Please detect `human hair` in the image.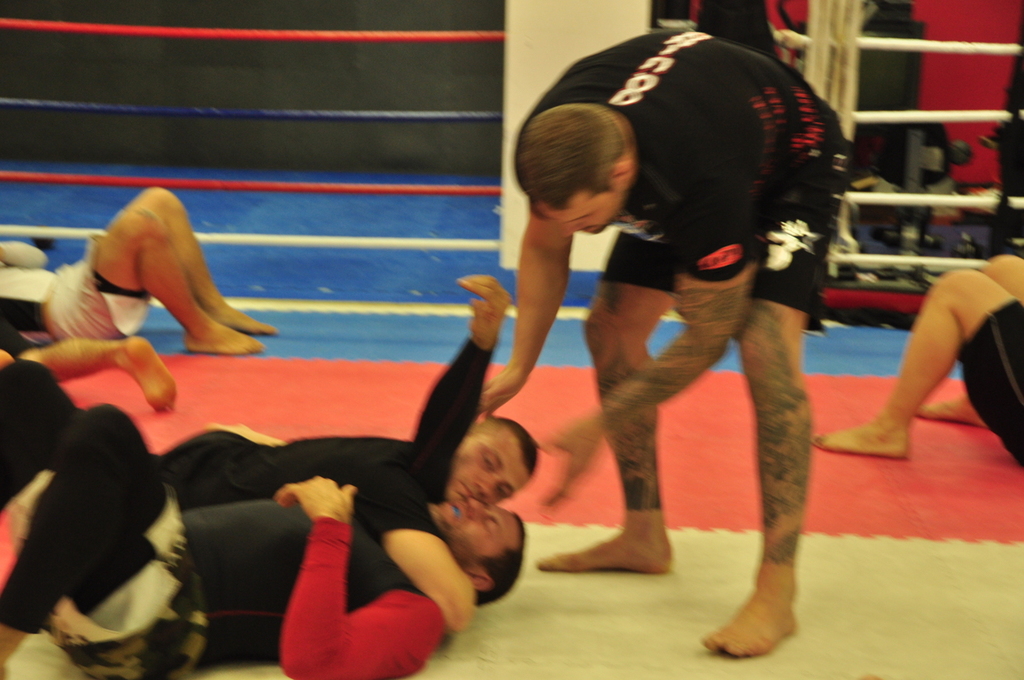
[x1=524, y1=90, x2=656, y2=229].
